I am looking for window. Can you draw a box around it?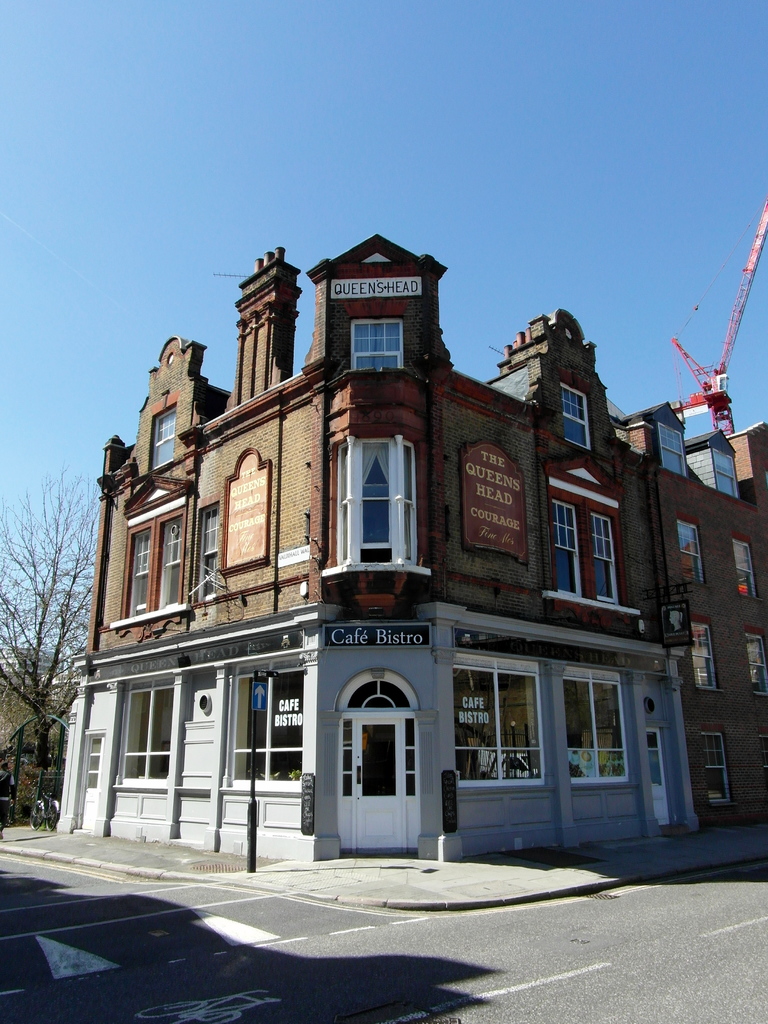
Sure, the bounding box is (x1=110, y1=472, x2=187, y2=630).
